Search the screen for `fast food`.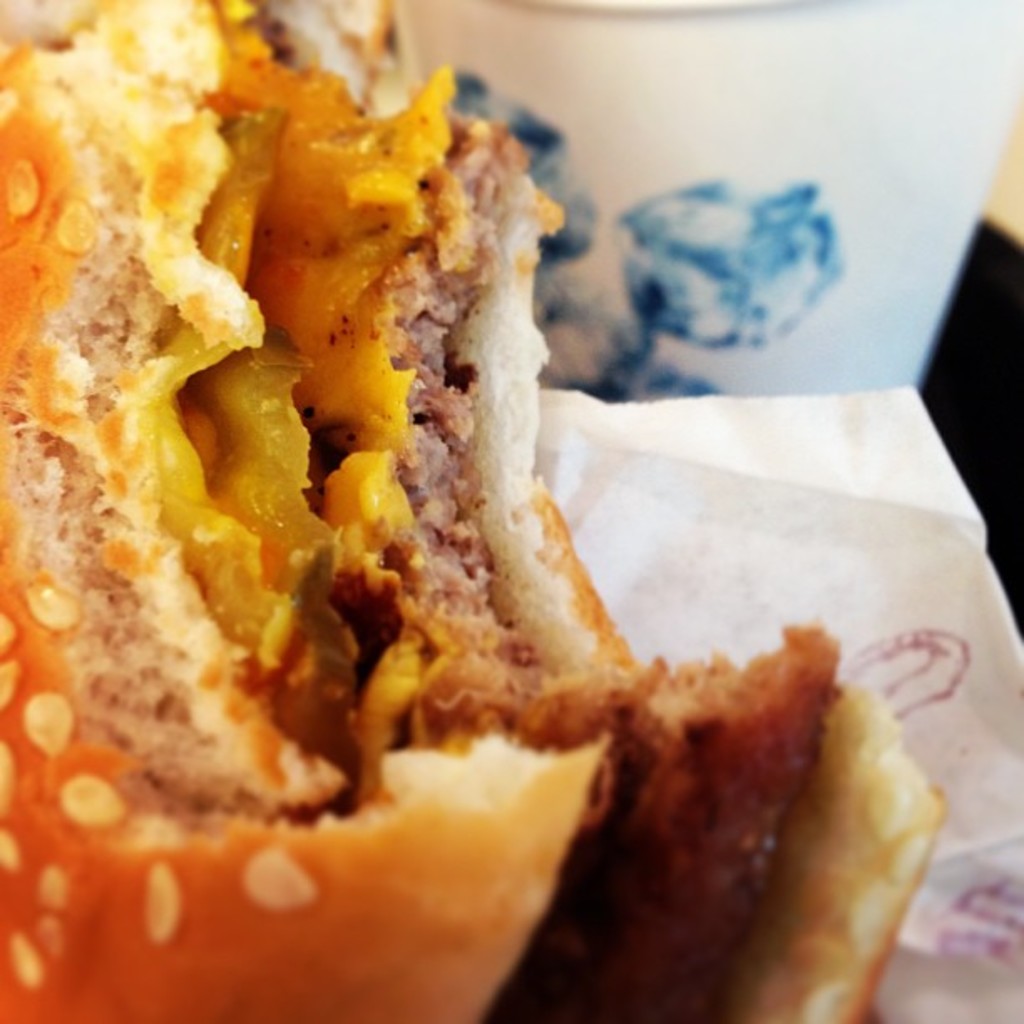
Found at 2 32 825 1006.
